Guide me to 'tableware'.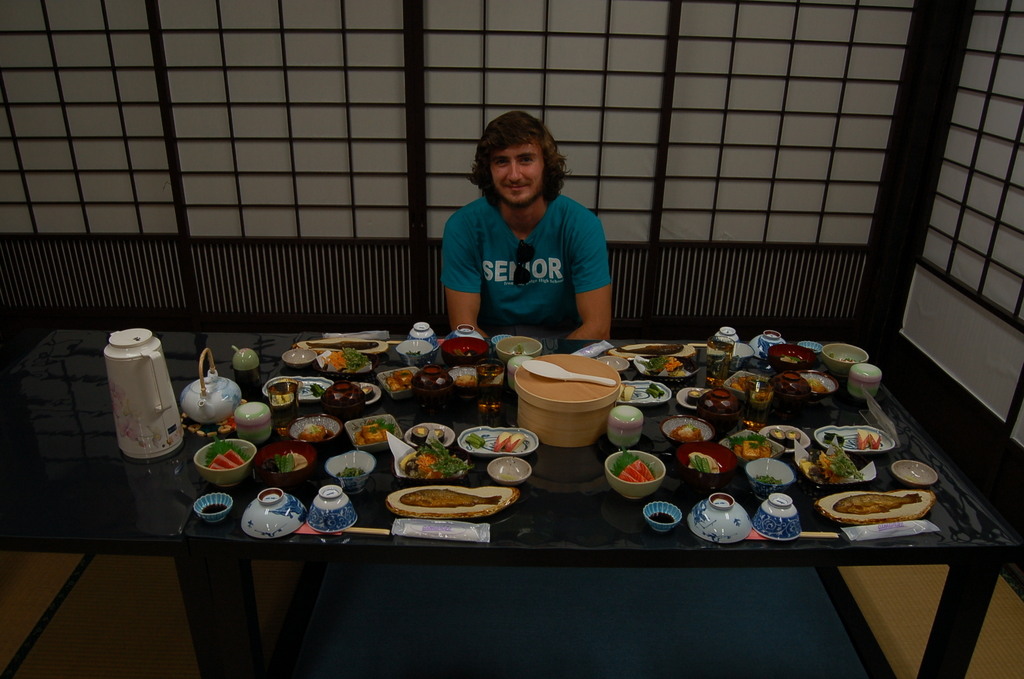
Guidance: <bbox>763, 425, 810, 452</bbox>.
